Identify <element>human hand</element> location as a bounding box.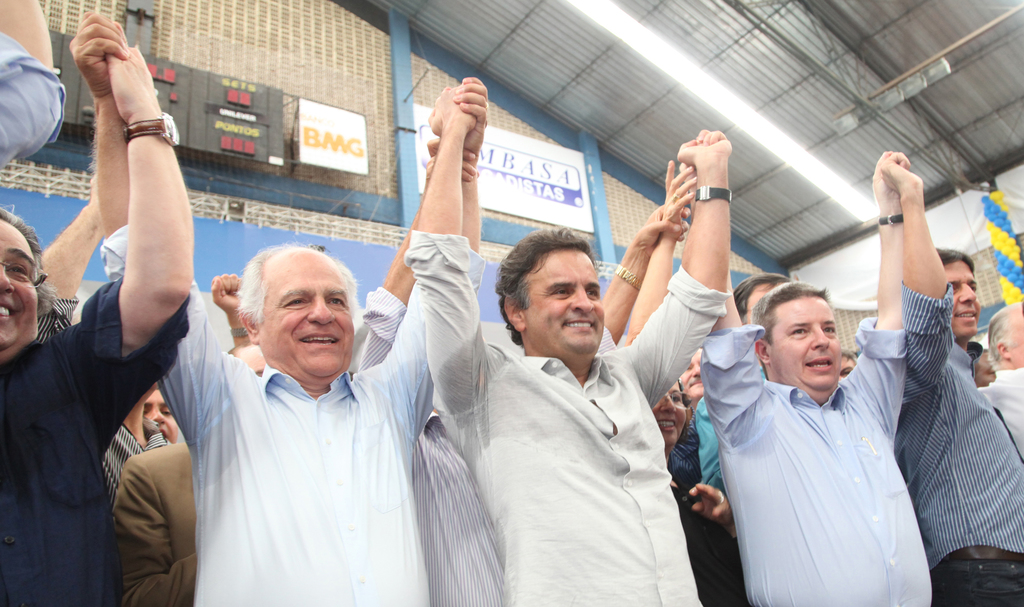
[left=680, top=163, right=696, bottom=195].
